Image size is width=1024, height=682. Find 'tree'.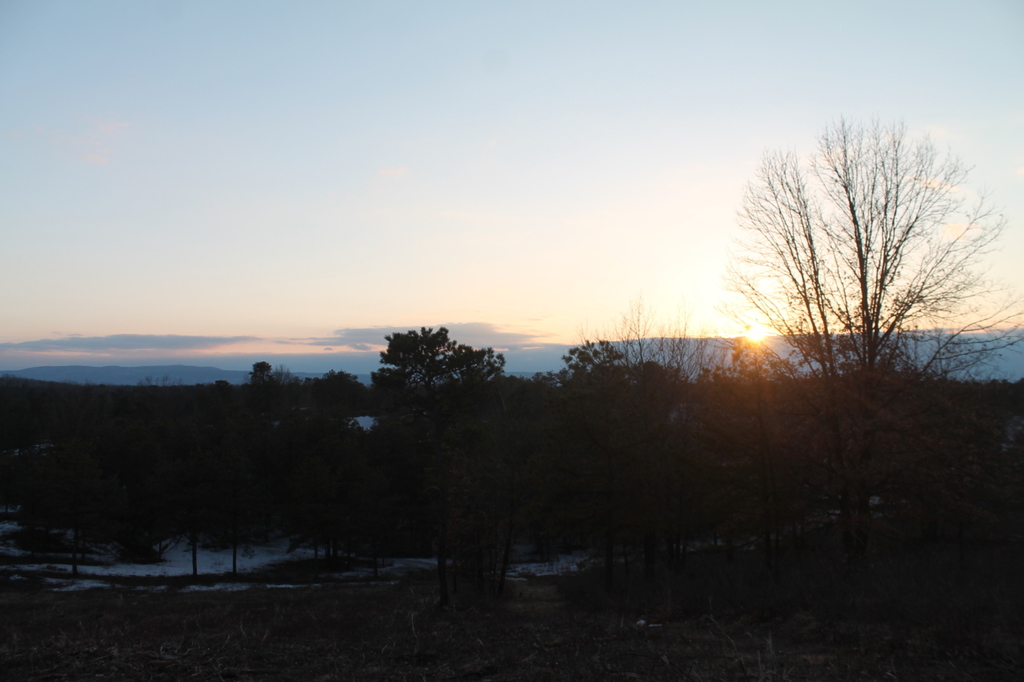
locate(658, 301, 699, 382).
